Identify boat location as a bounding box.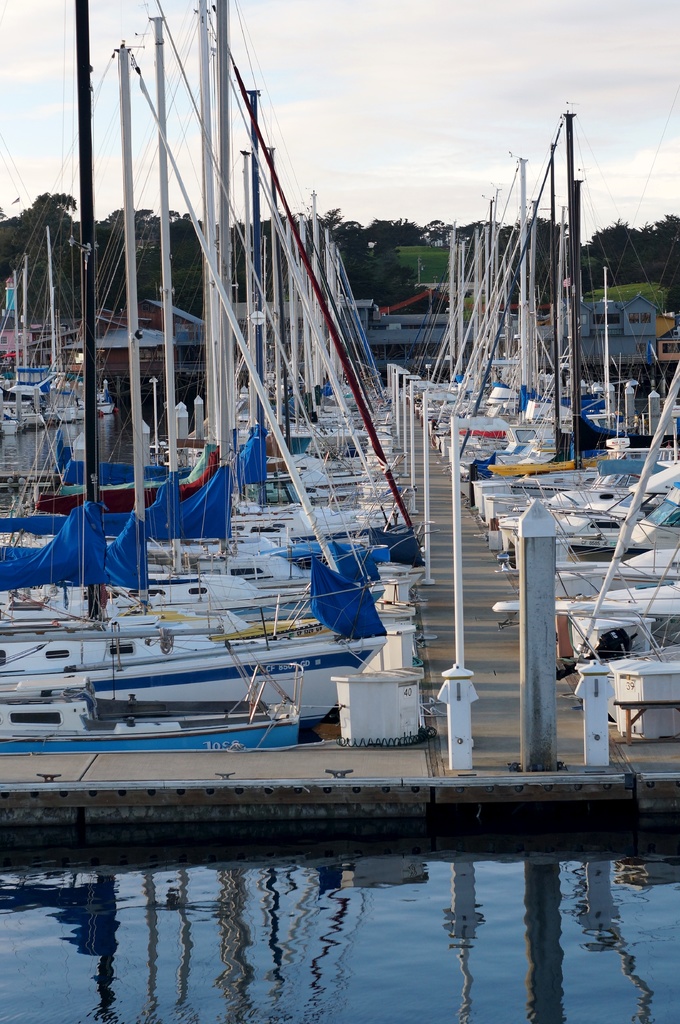
region(0, 42, 384, 717).
